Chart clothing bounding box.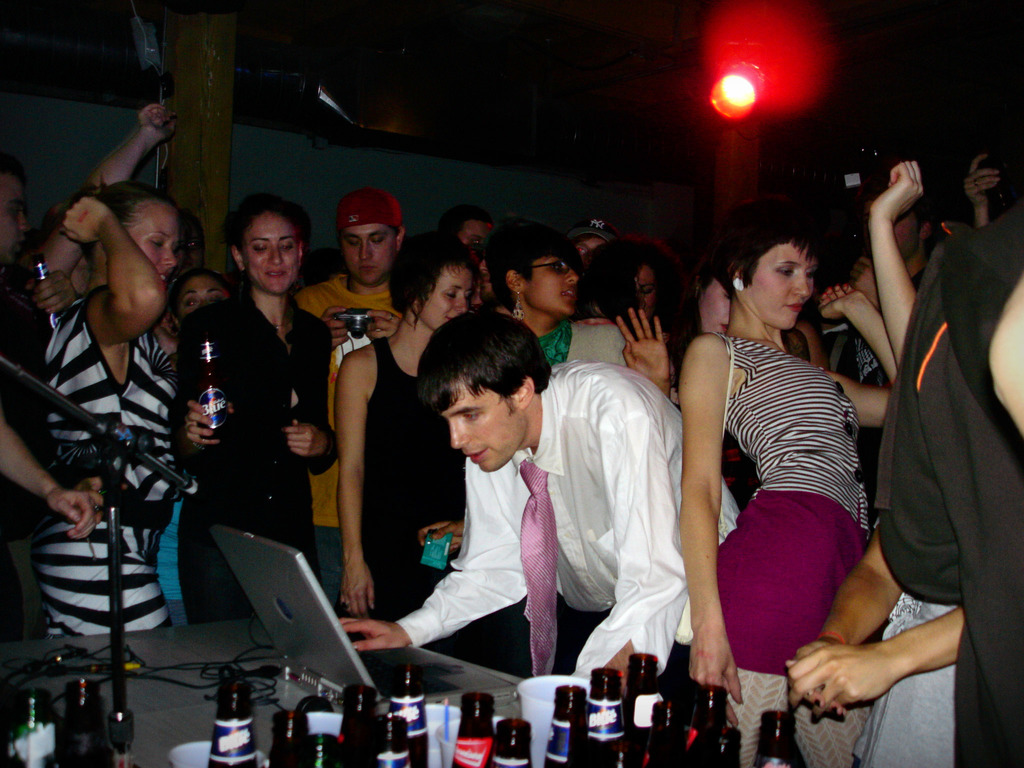
Charted: [180, 296, 335, 621].
